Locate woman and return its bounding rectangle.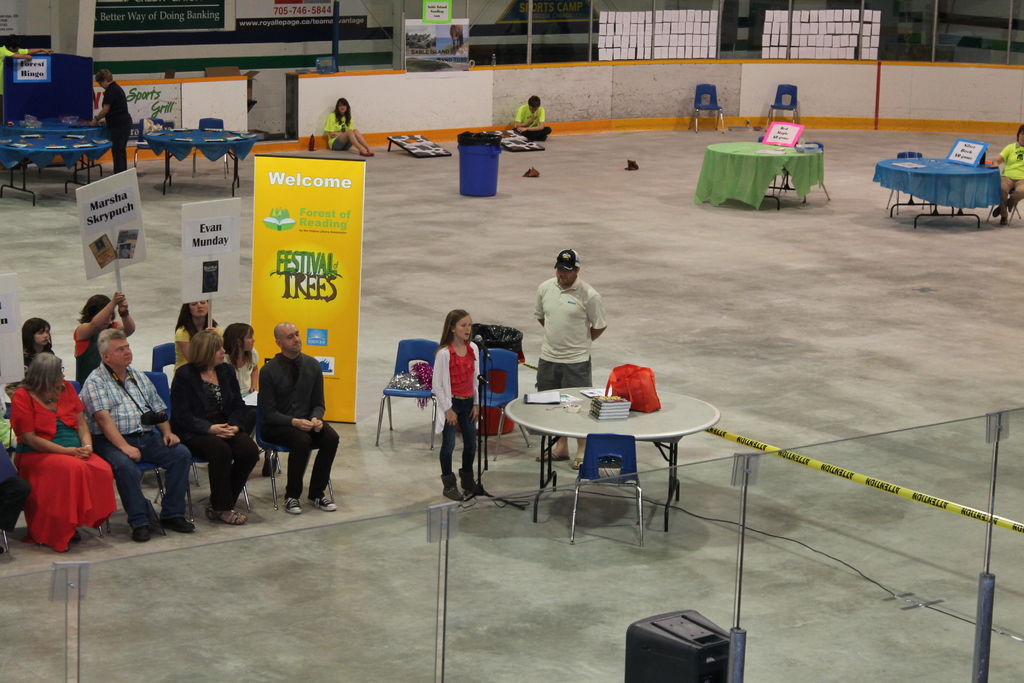
bbox(177, 294, 223, 373).
